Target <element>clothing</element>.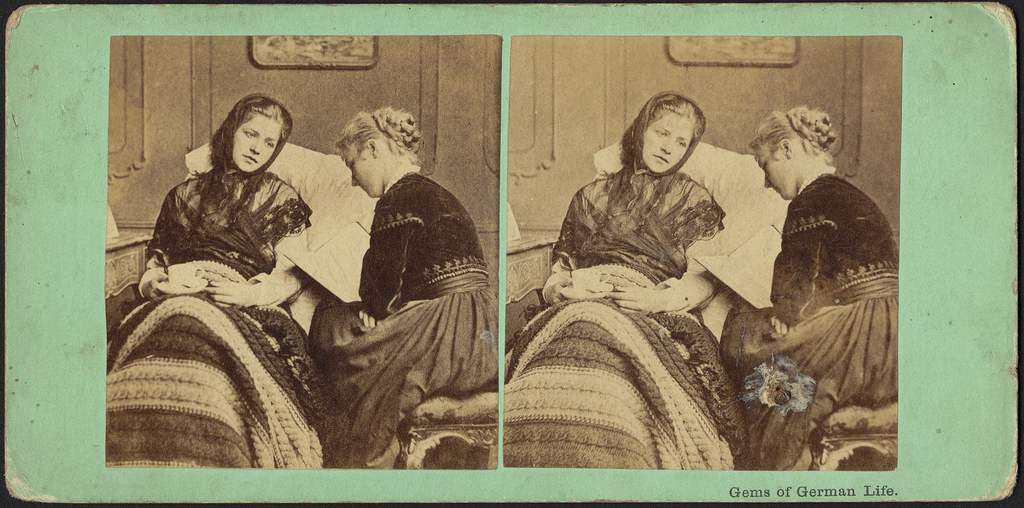
Target region: detection(306, 165, 491, 476).
